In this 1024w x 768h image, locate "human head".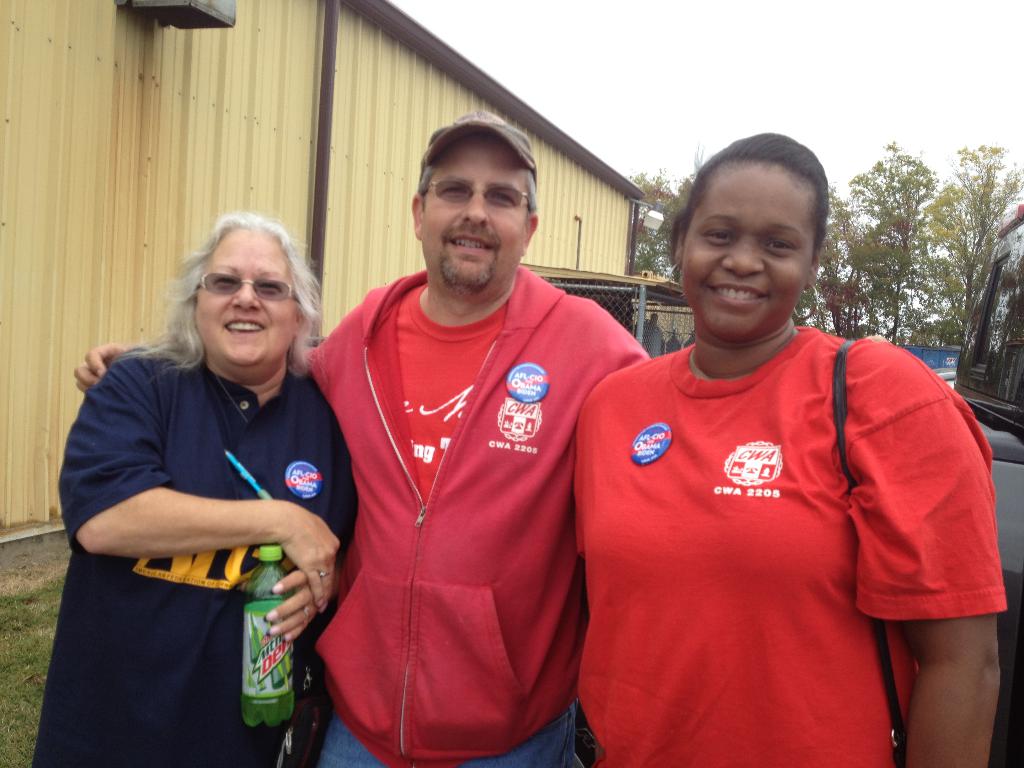
Bounding box: <bbox>408, 113, 538, 303</bbox>.
